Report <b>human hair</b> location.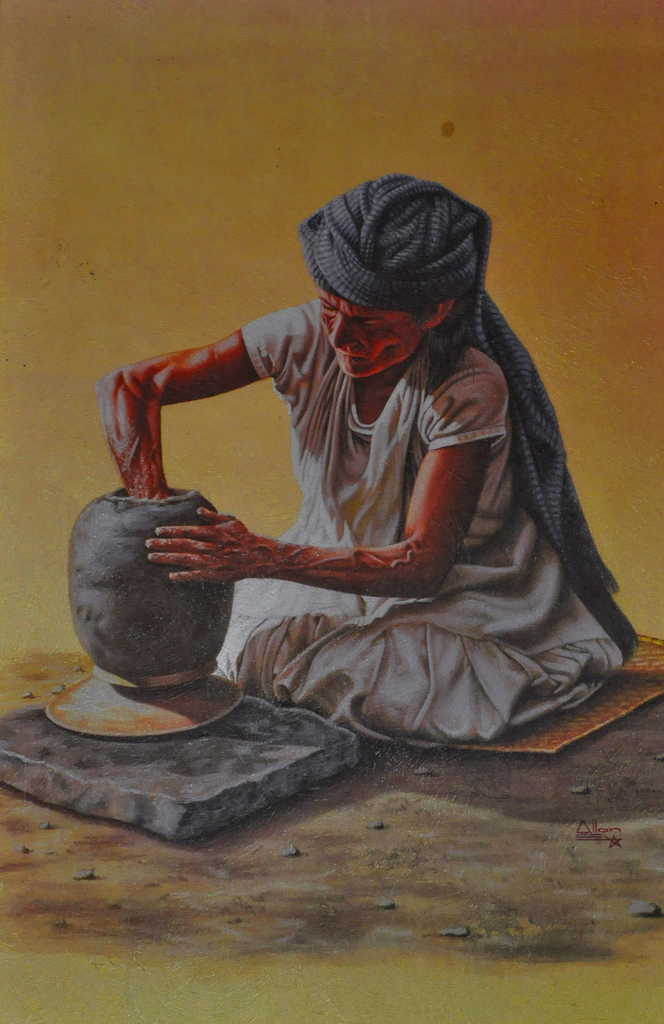
Report: 406,285,470,390.
